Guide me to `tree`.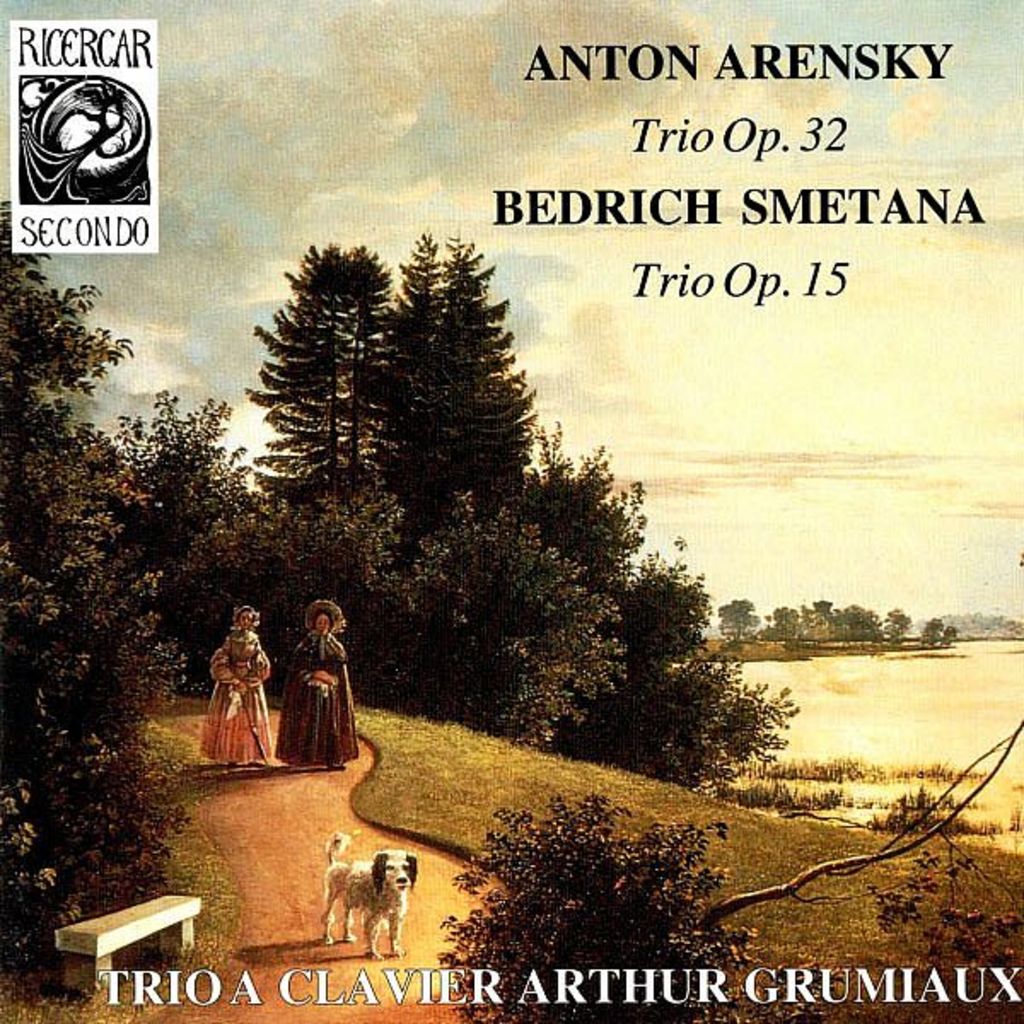
Guidance: bbox(719, 596, 763, 650).
